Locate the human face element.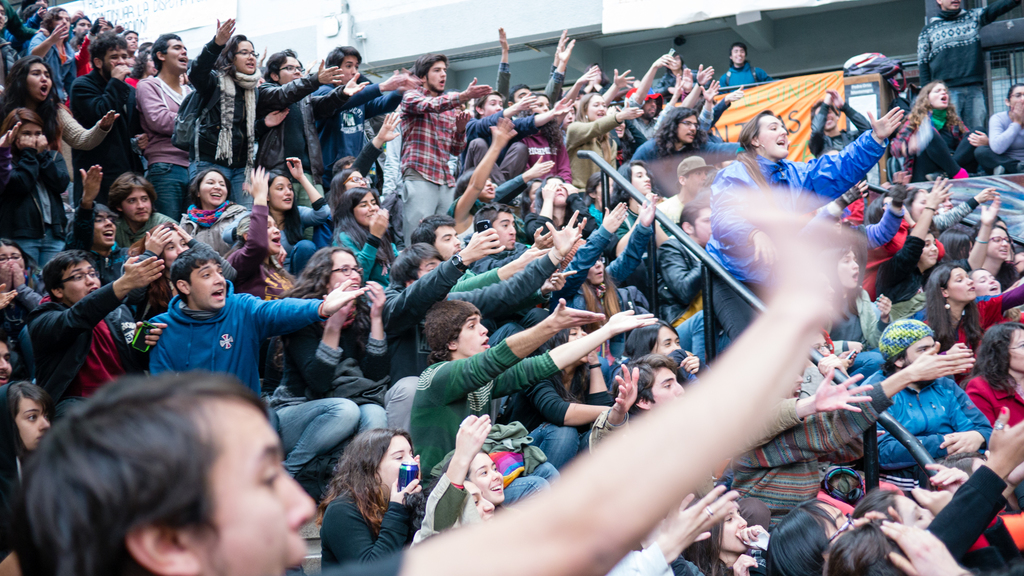
Element bbox: left=948, top=267, right=974, bottom=298.
